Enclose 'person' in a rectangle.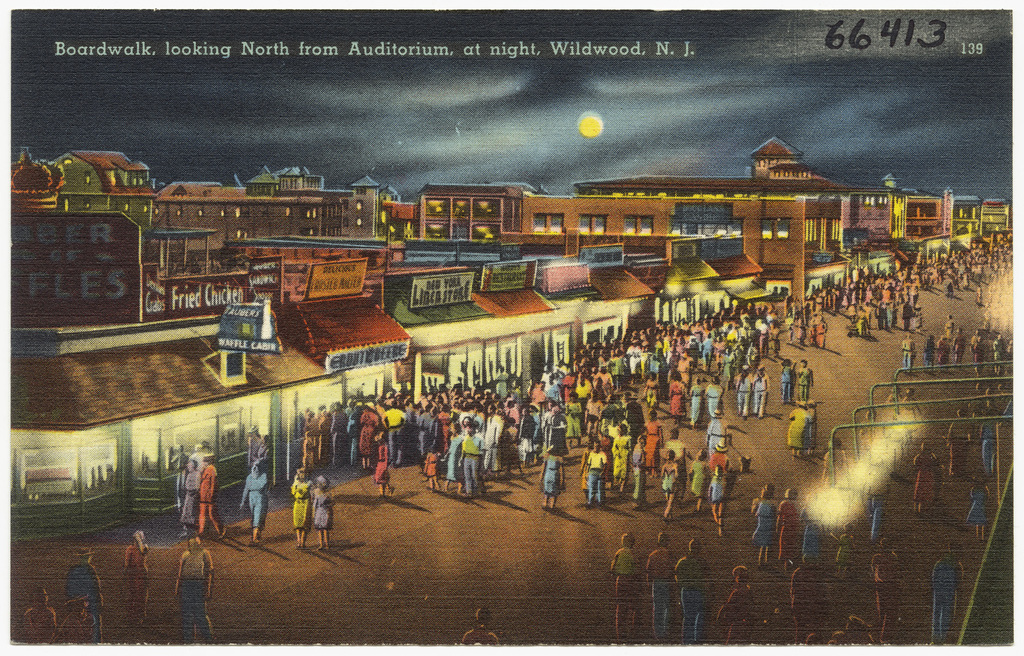
Rect(795, 360, 818, 411).
